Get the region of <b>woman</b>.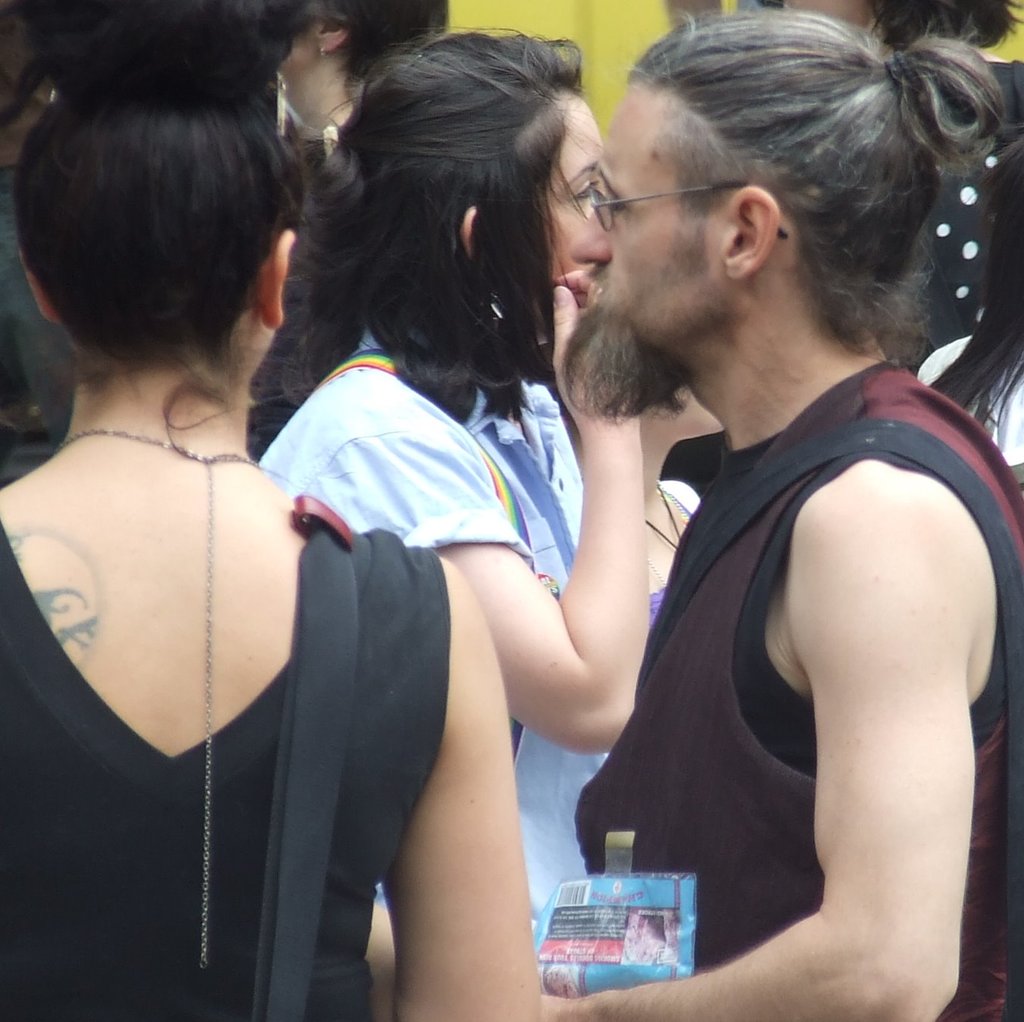
270/0/449/132.
